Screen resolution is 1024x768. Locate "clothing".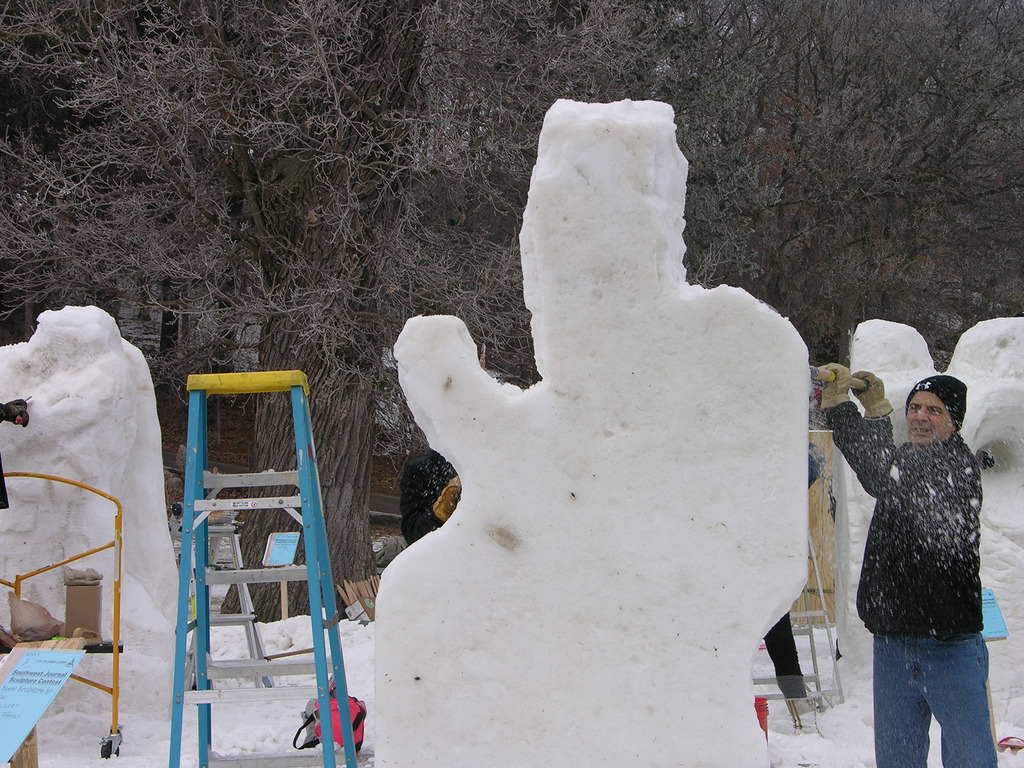
823/402/982/636.
